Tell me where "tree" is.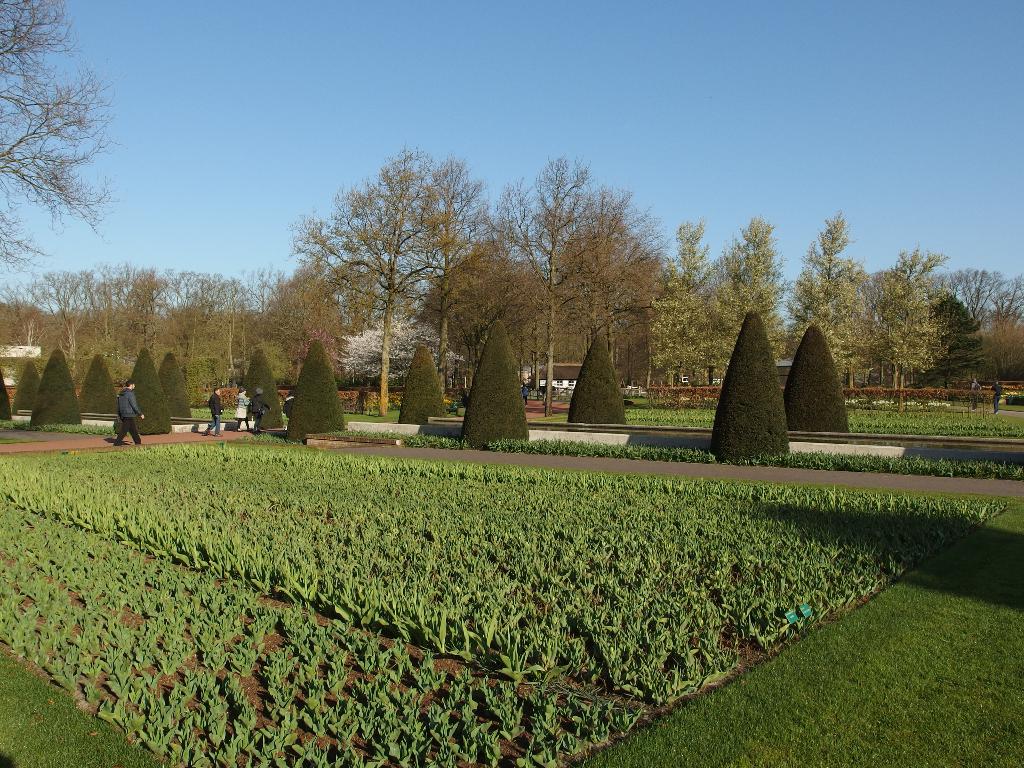
"tree" is at bbox(458, 312, 531, 446).
